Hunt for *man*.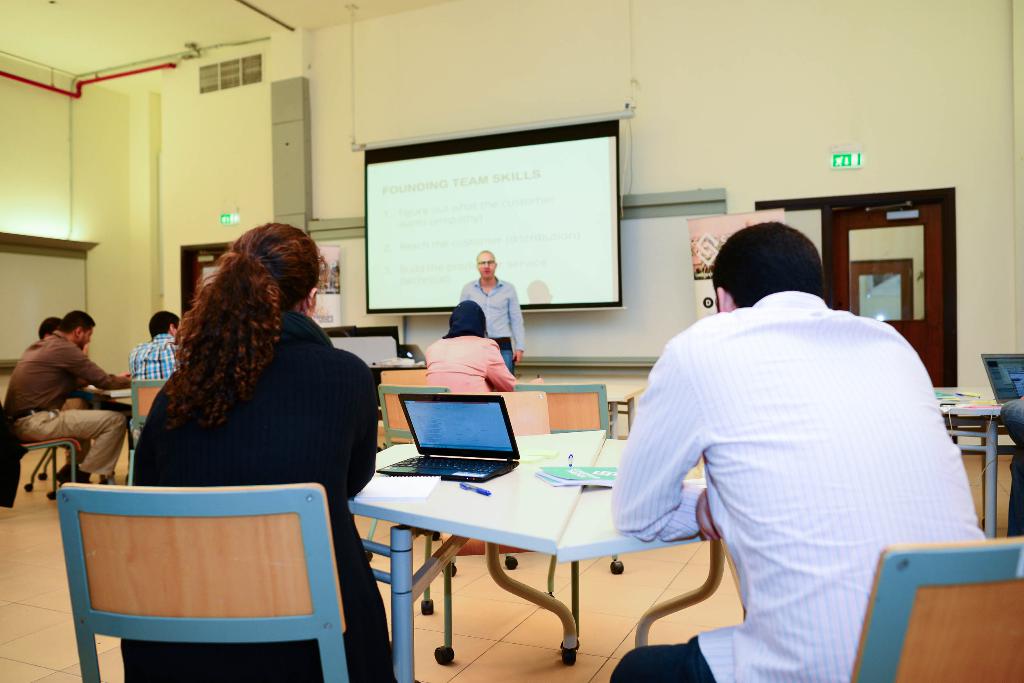
Hunted down at <box>2,308,134,483</box>.
